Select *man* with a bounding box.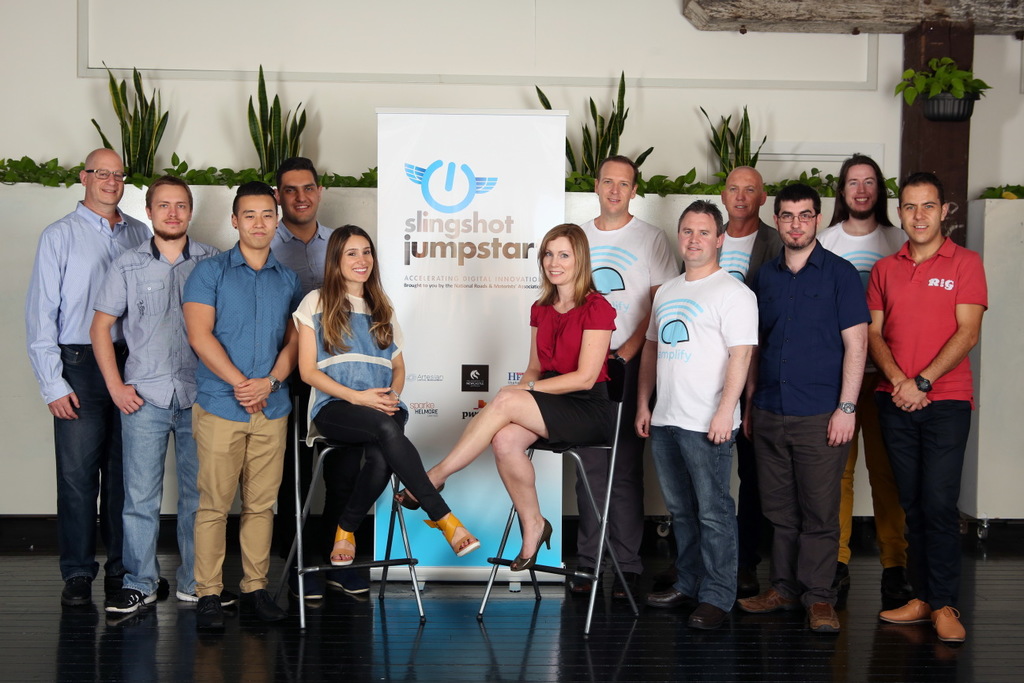
580,157,682,594.
